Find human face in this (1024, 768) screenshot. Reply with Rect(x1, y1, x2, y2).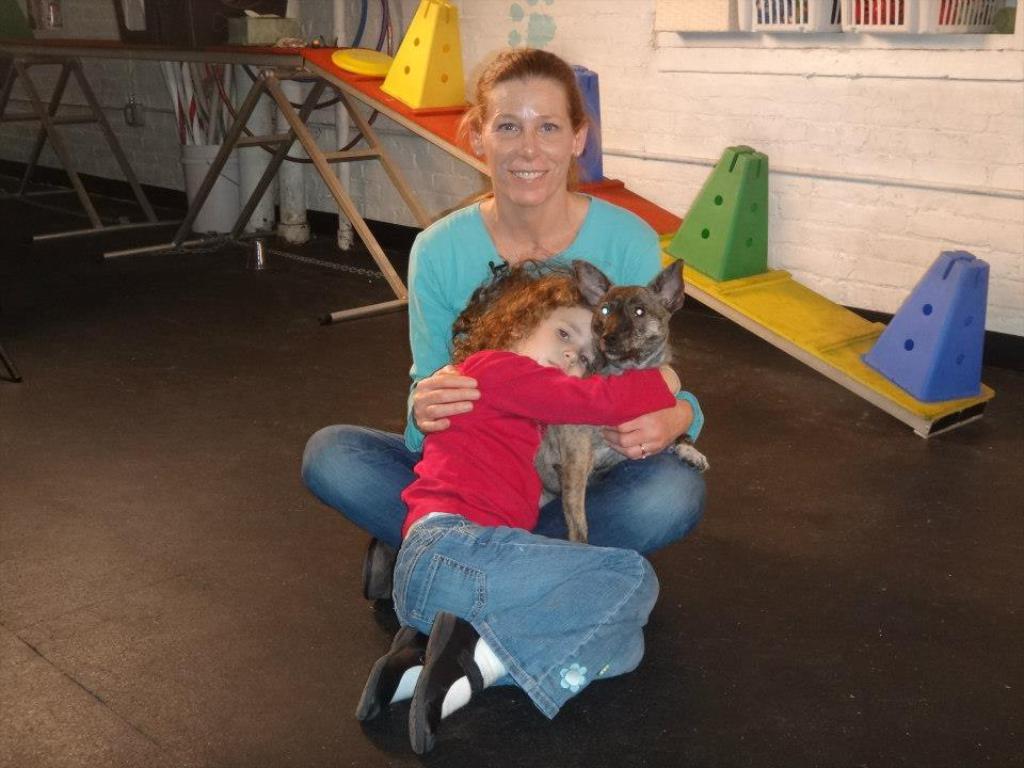
Rect(485, 78, 570, 205).
